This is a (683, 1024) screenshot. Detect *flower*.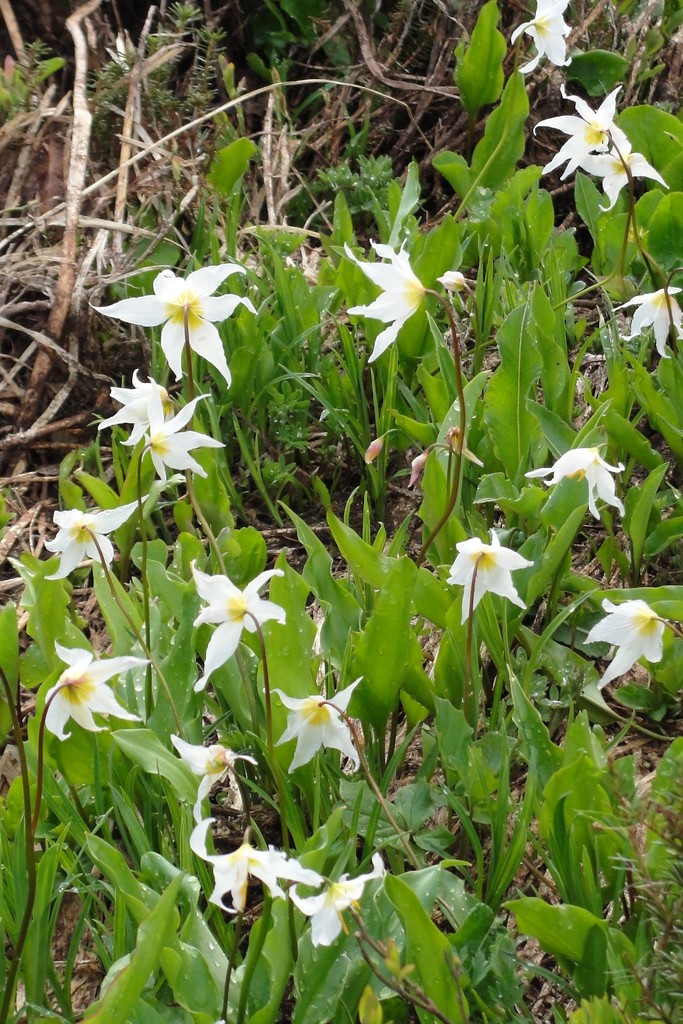
573 116 676 209.
